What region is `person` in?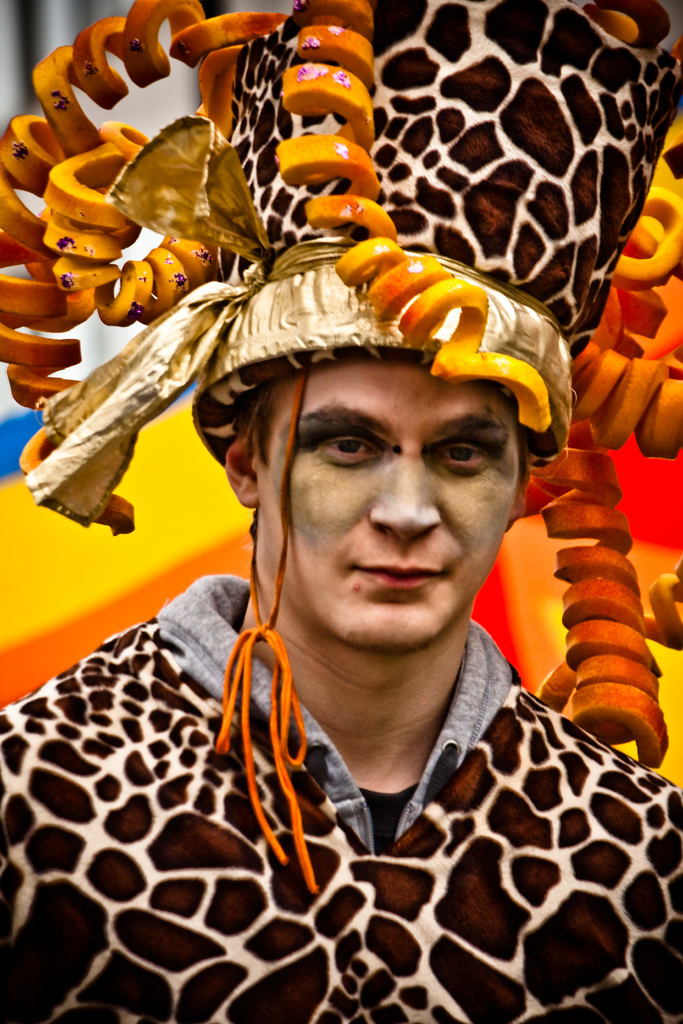
box=[0, 355, 682, 1023].
